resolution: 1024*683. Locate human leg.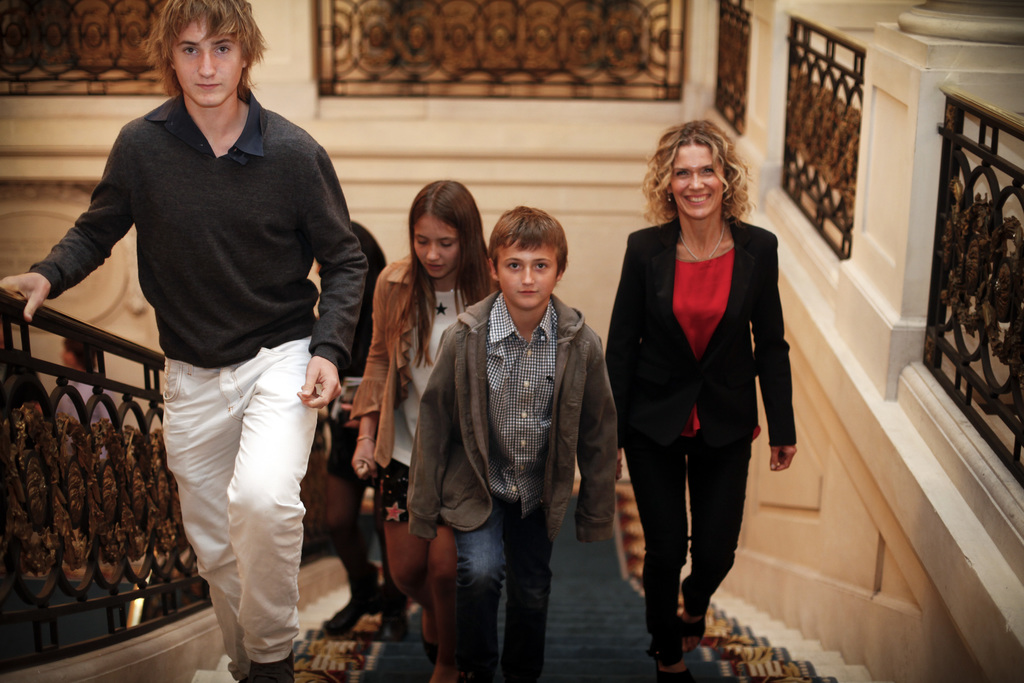
[456,496,507,677].
